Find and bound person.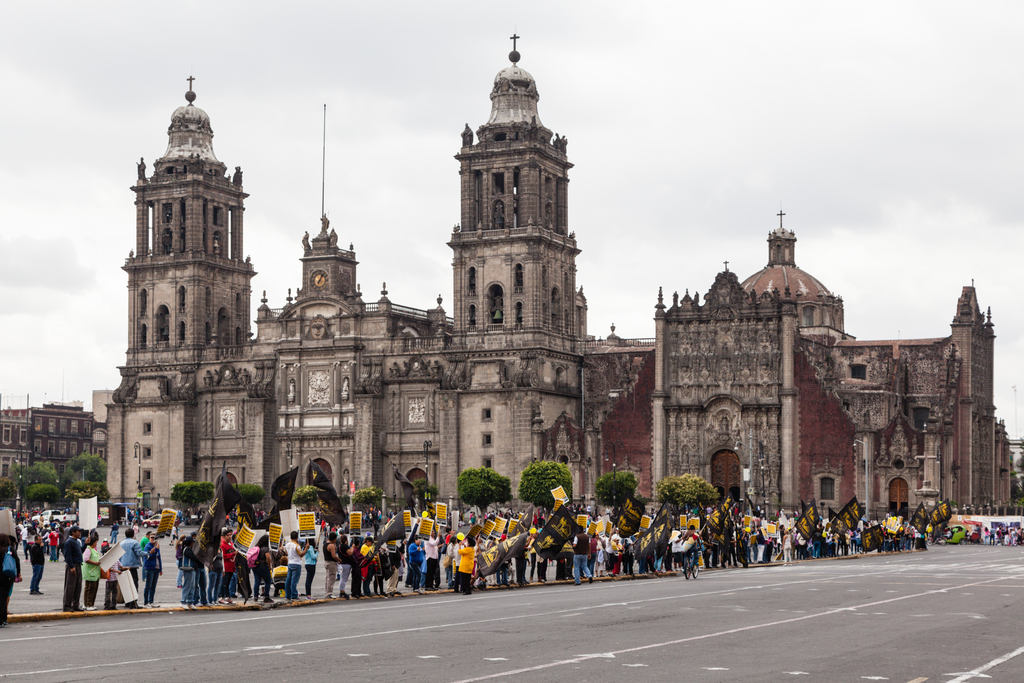
Bound: Rect(423, 554, 431, 588).
